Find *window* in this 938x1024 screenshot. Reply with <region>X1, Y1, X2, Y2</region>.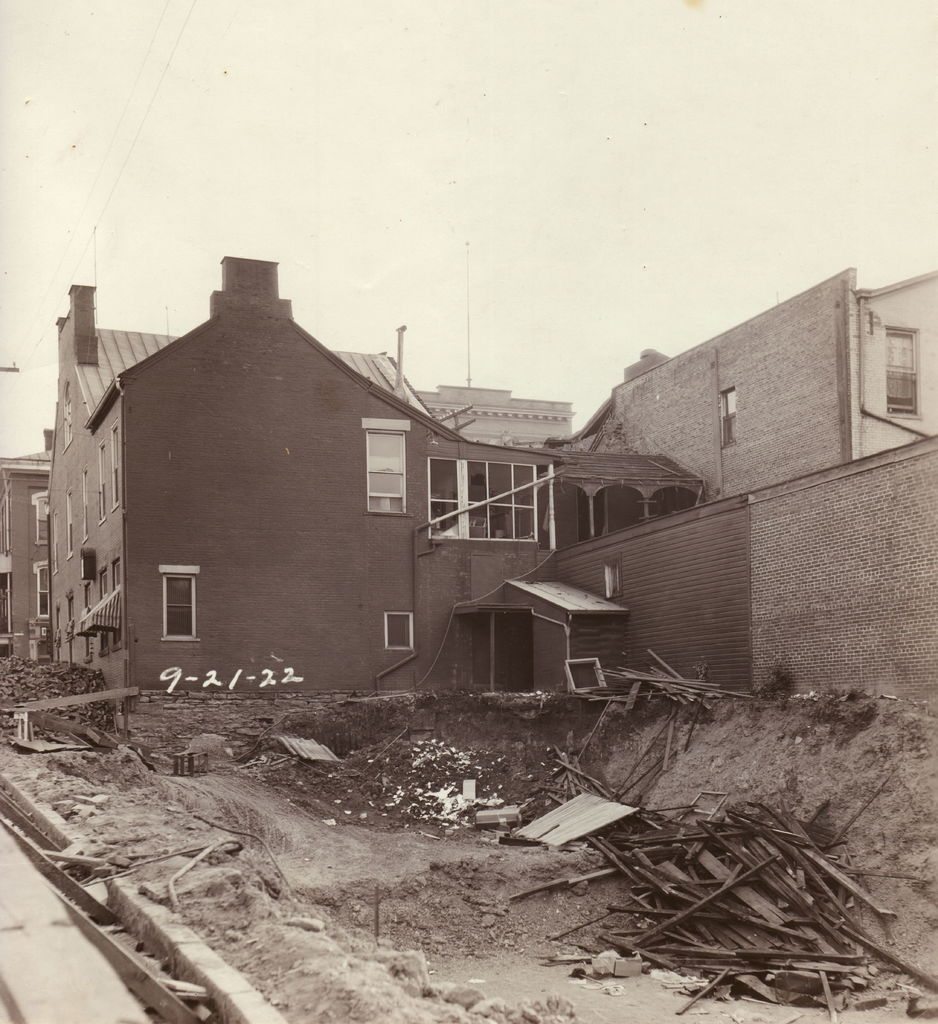
<region>35, 560, 54, 623</region>.
